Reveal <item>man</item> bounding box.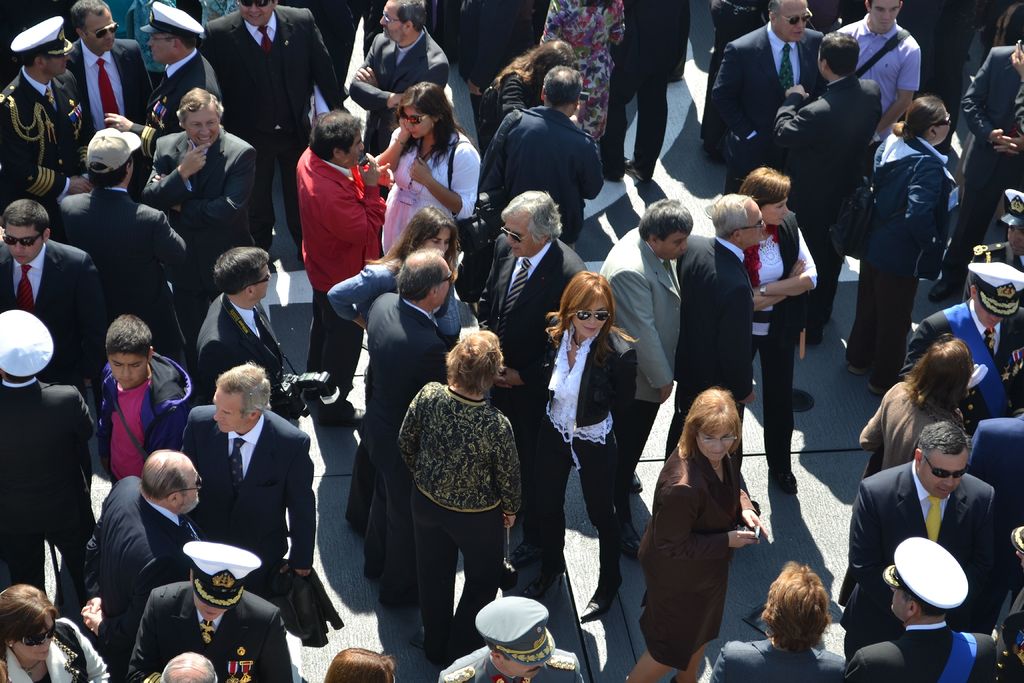
Revealed: <box>0,199,99,404</box>.
